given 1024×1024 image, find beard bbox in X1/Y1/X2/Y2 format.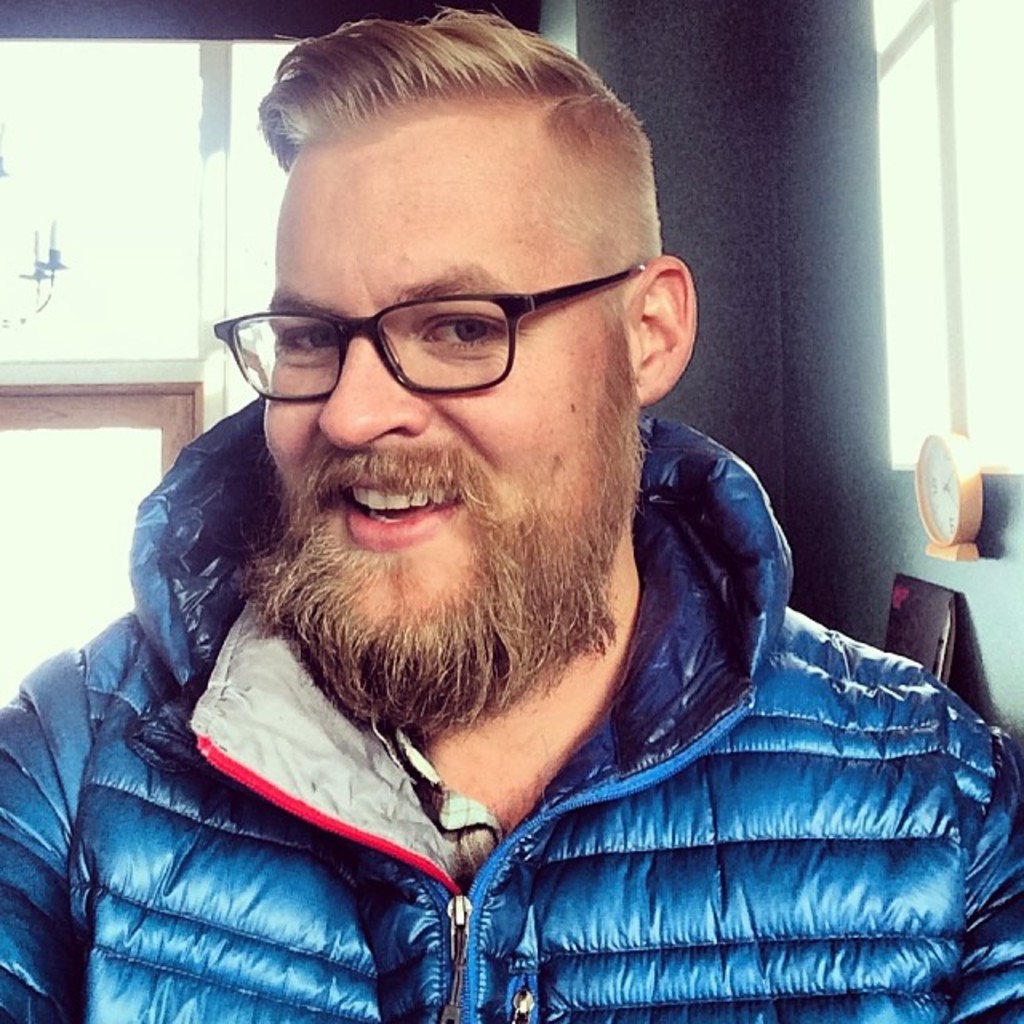
251/342/651/736.
